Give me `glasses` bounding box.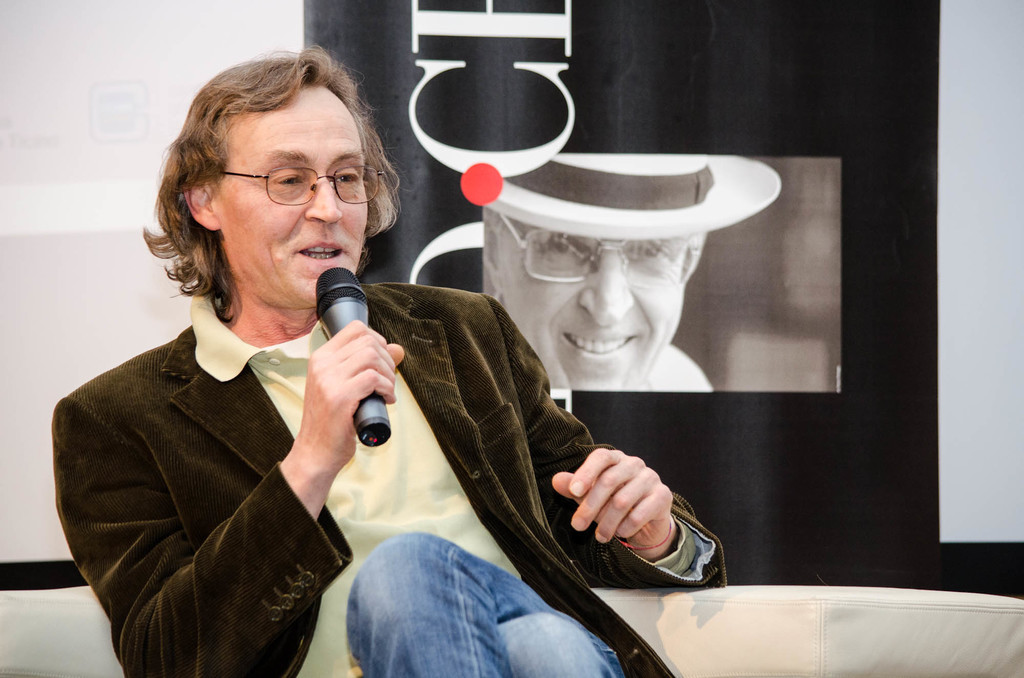
left=496, top=213, right=697, bottom=284.
